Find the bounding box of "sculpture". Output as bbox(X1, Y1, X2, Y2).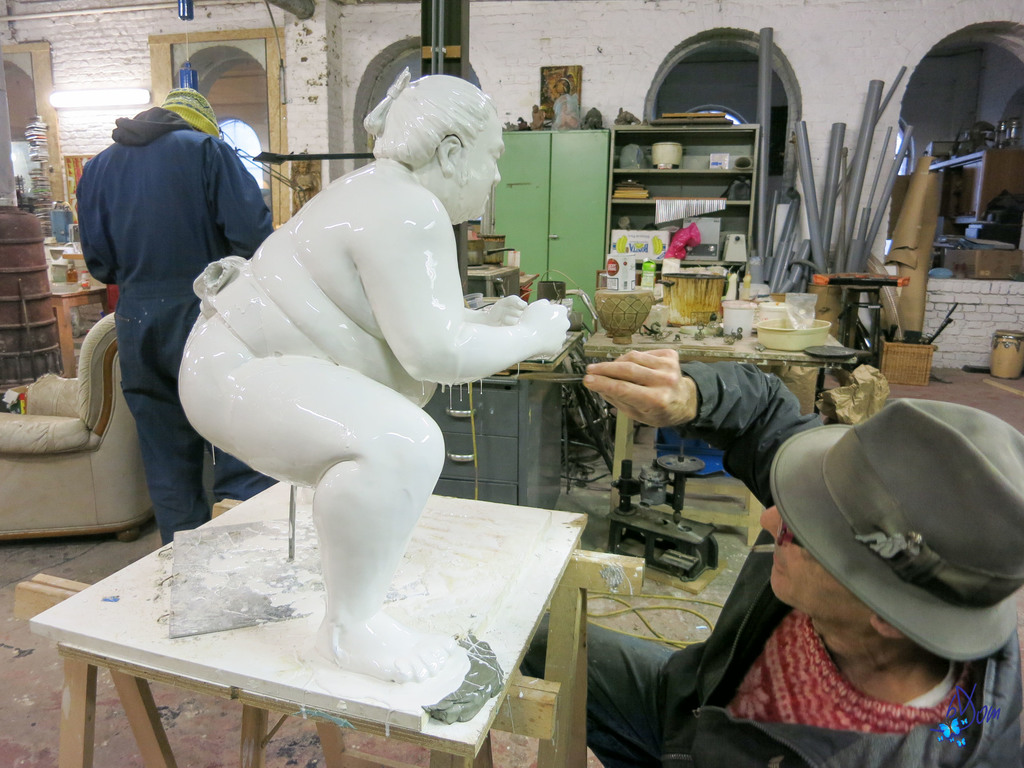
bbox(166, 63, 572, 728).
